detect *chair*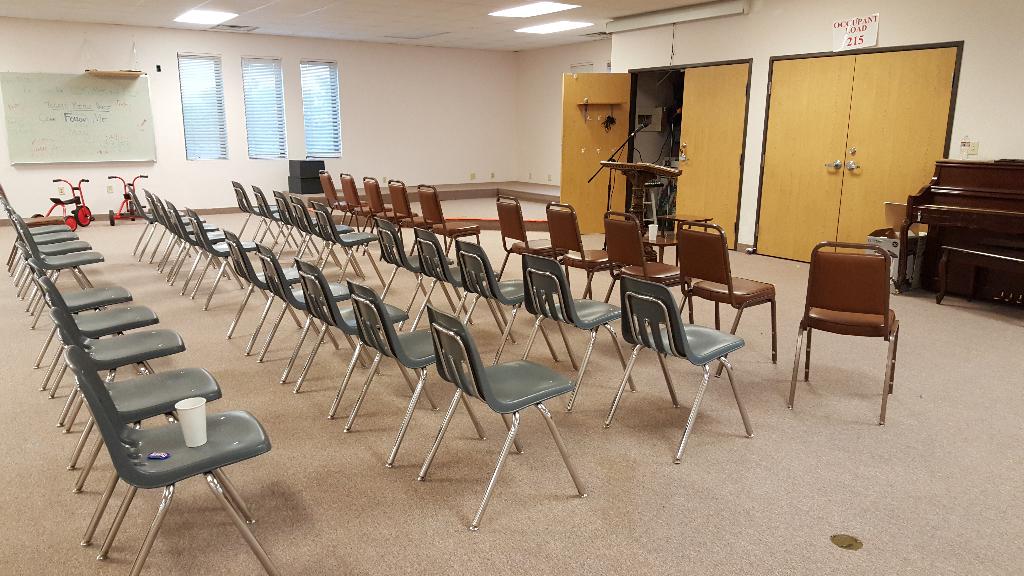
[x1=340, y1=286, x2=525, y2=471]
